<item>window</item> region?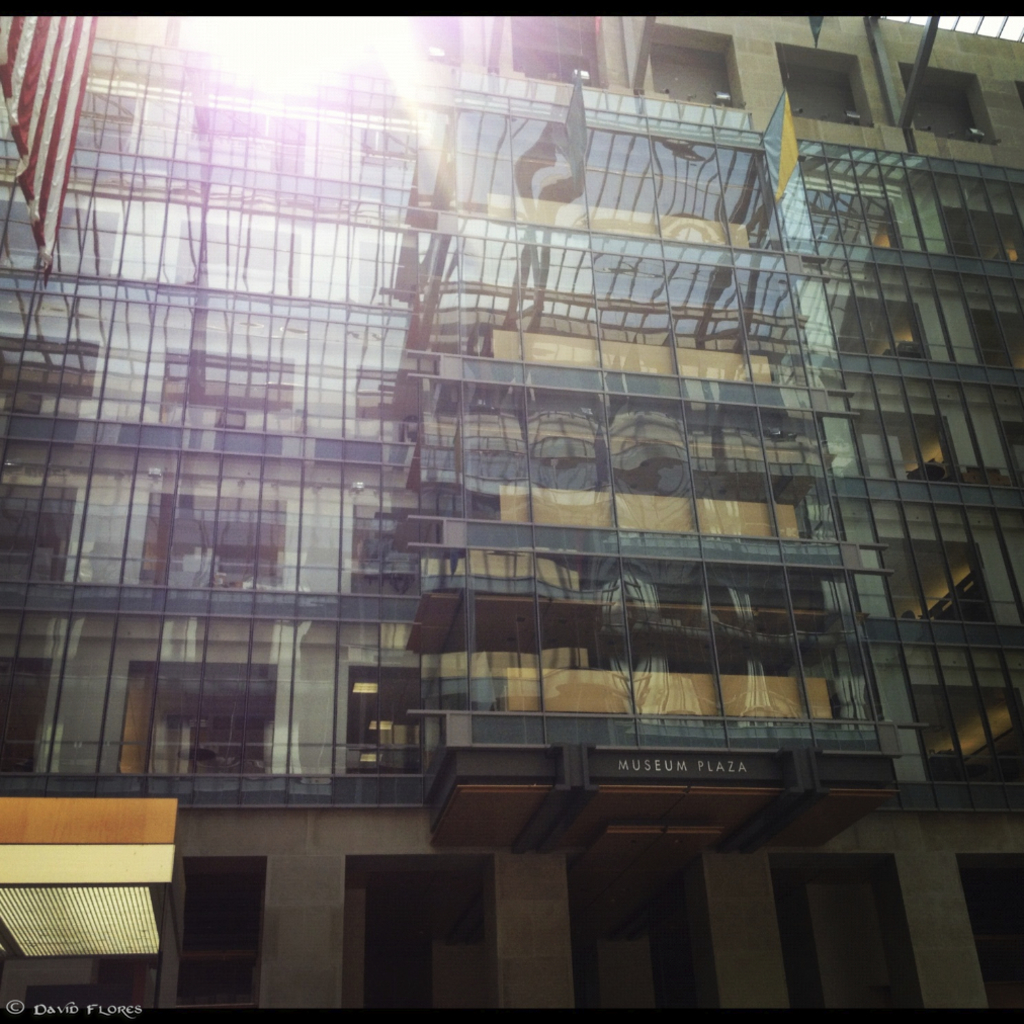
<region>174, 872, 259, 1009</region>
